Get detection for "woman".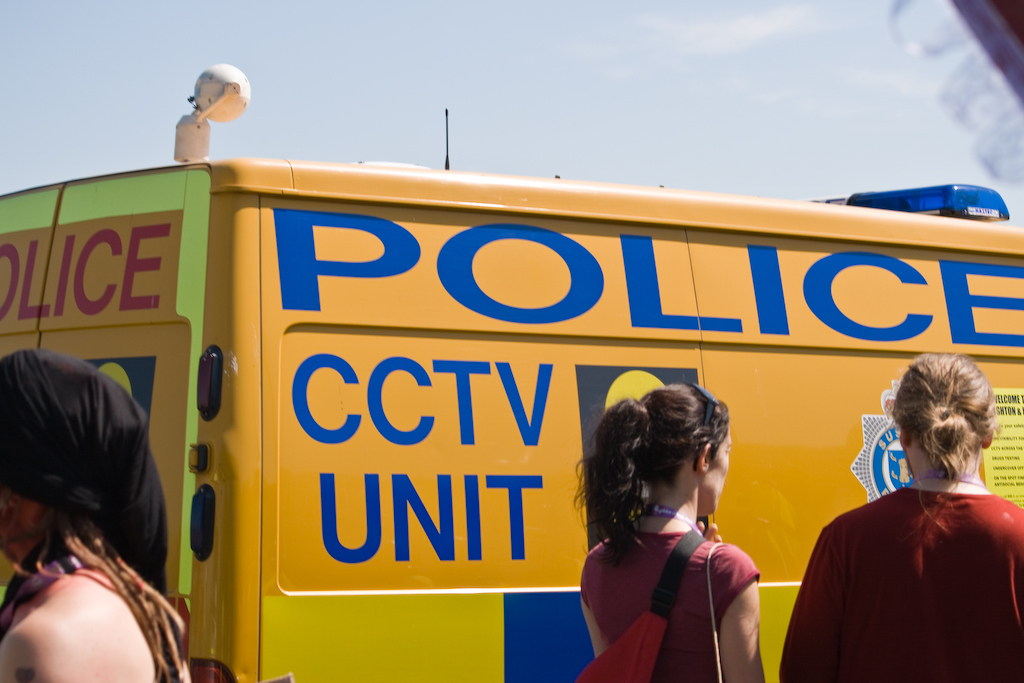
Detection: bbox=(577, 384, 765, 682).
